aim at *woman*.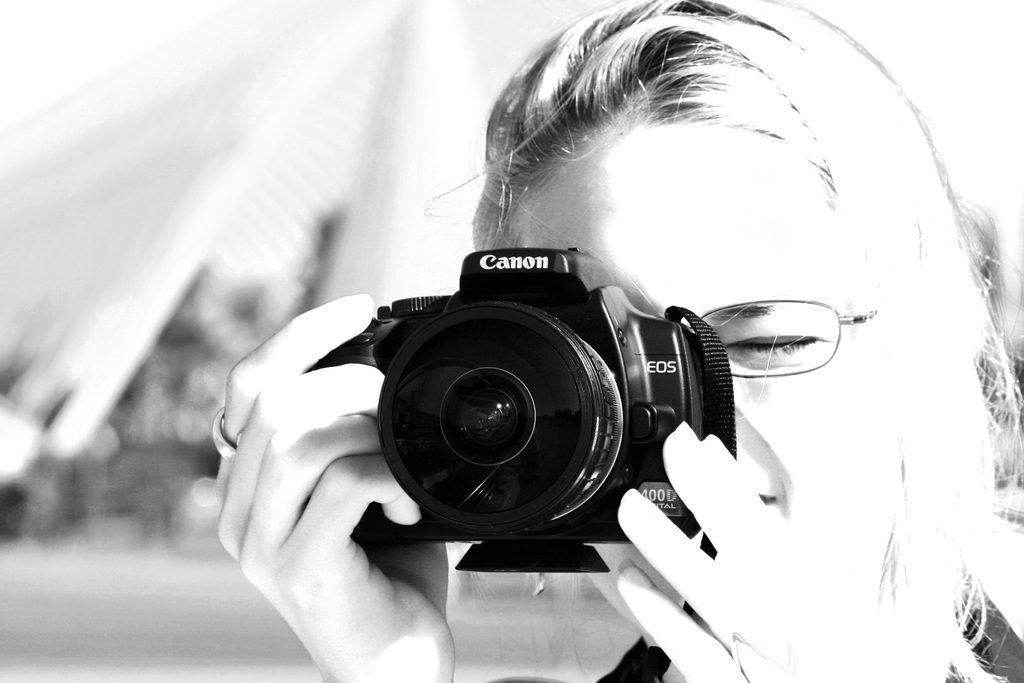
Aimed at [left=236, top=53, right=970, bottom=682].
